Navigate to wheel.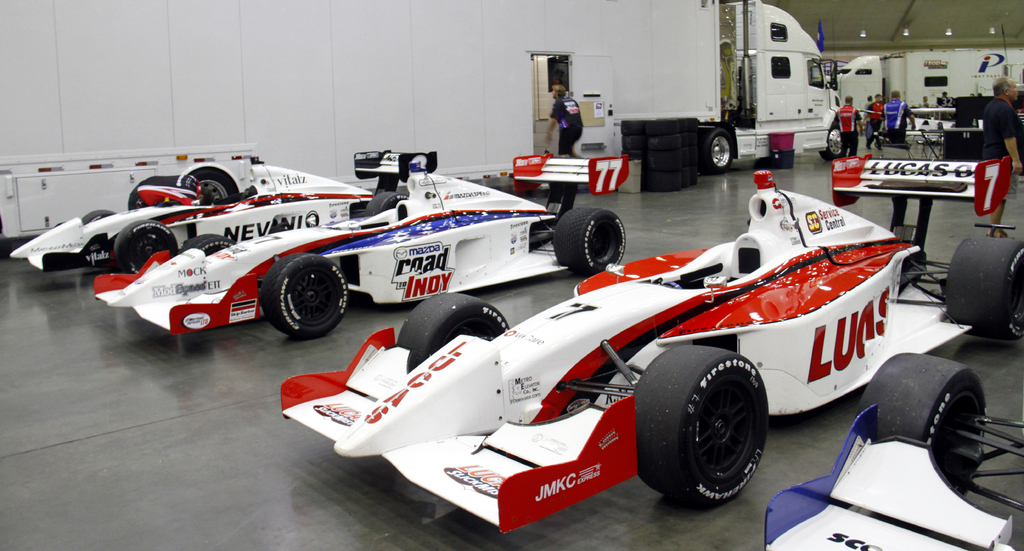
Navigation target: (83,210,111,219).
